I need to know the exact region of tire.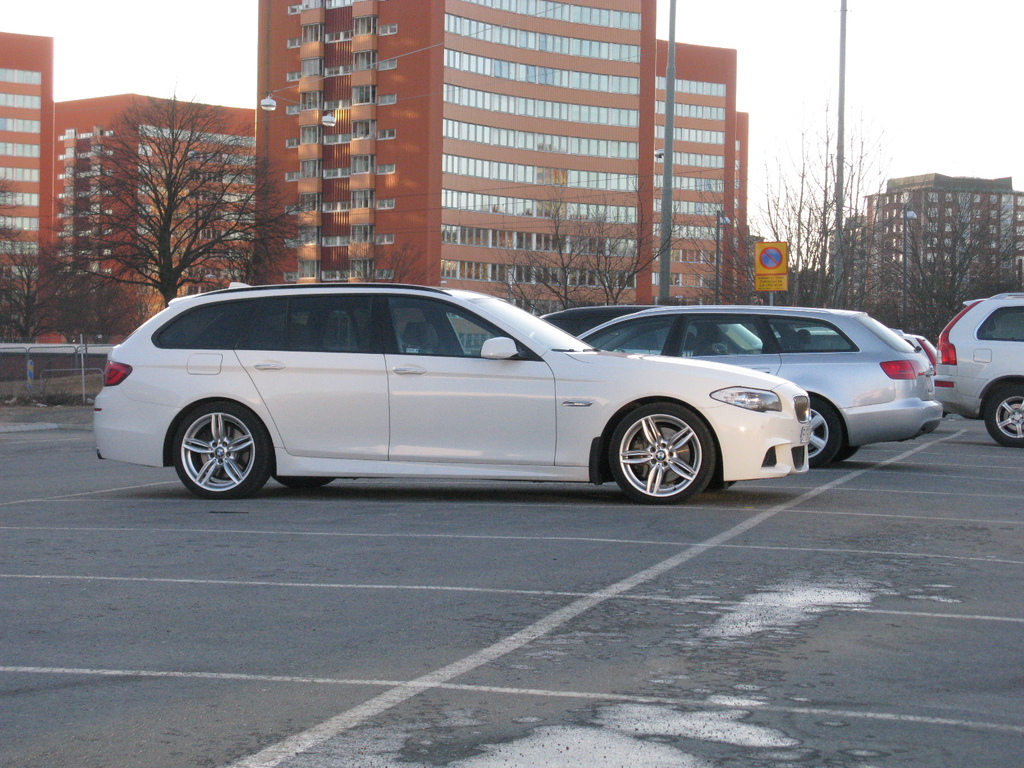
Region: bbox=[273, 476, 337, 488].
